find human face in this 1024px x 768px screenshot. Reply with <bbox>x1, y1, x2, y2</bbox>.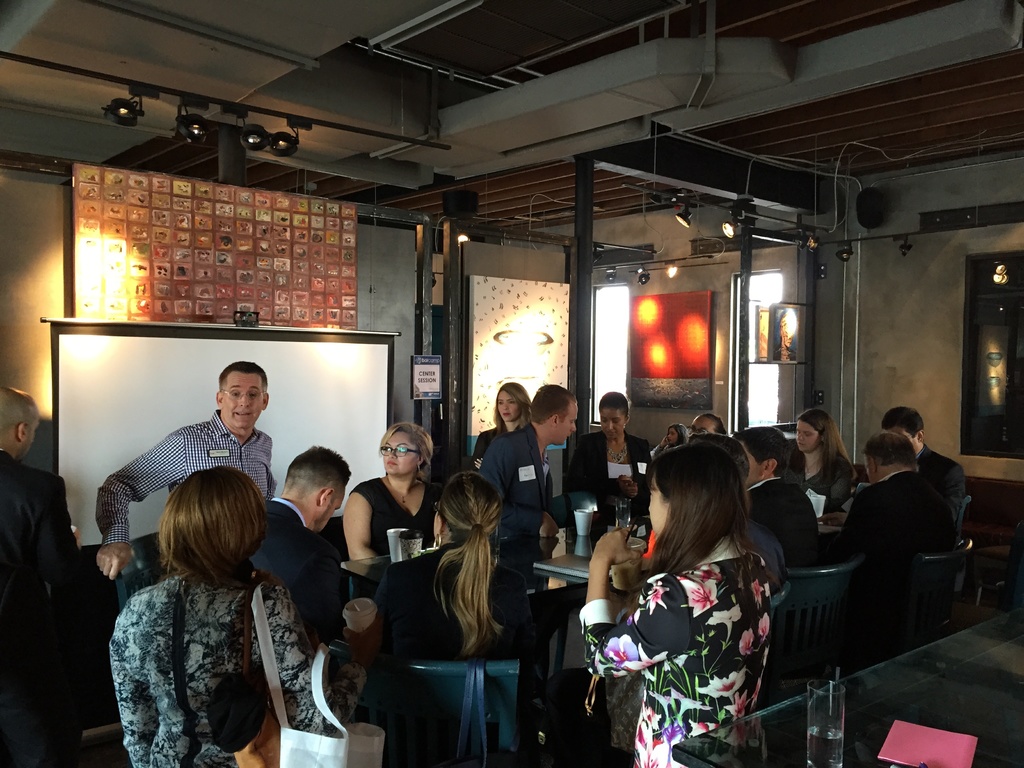
<bbox>317, 495, 342, 532</bbox>.
